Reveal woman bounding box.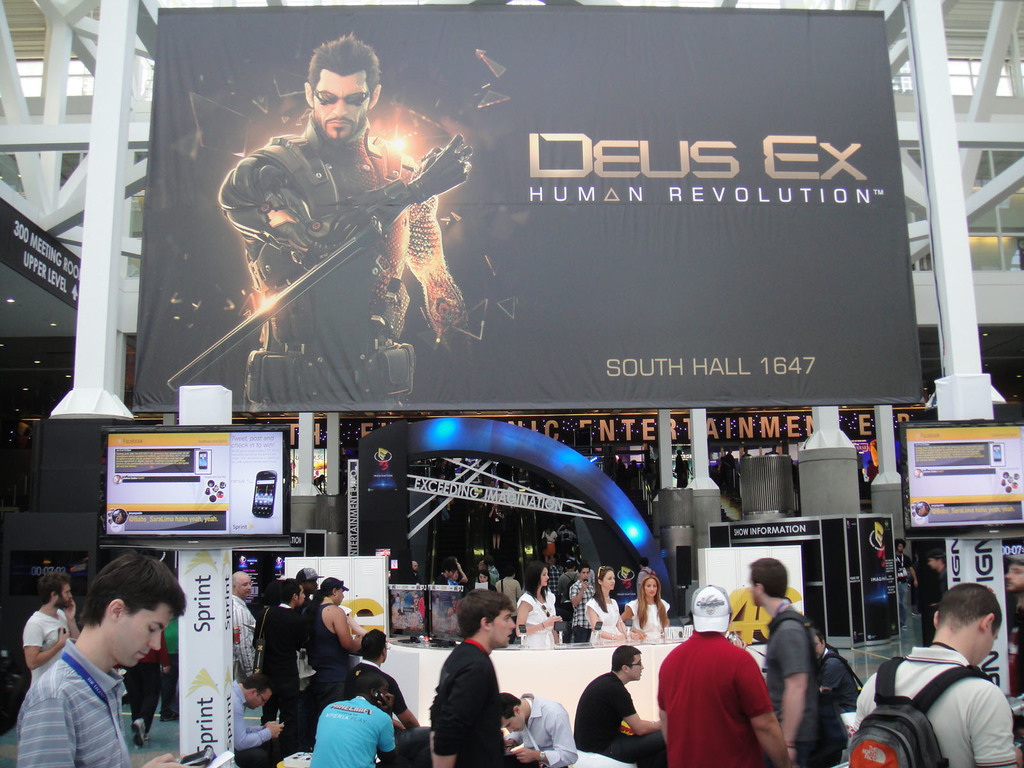
Revealed: [left=511, top=563, right=561, bottom=652].
